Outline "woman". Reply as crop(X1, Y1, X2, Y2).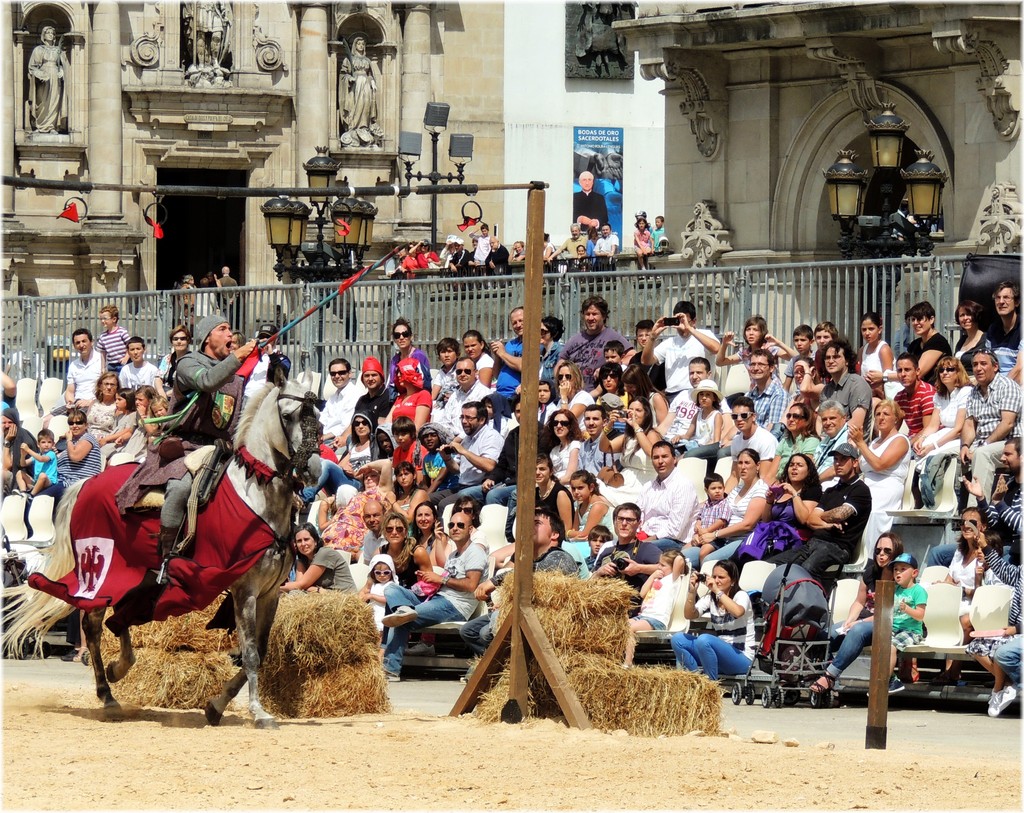
crop(405, 238, 418, 272).
